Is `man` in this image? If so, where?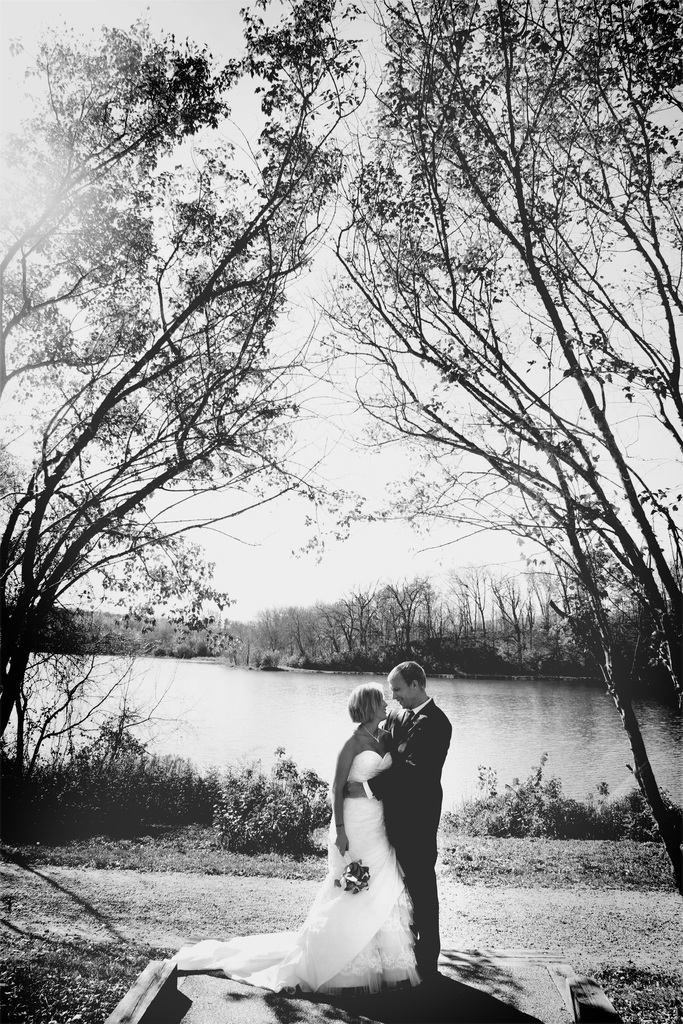
Yes, at crop(338, 659, 453, 988).
